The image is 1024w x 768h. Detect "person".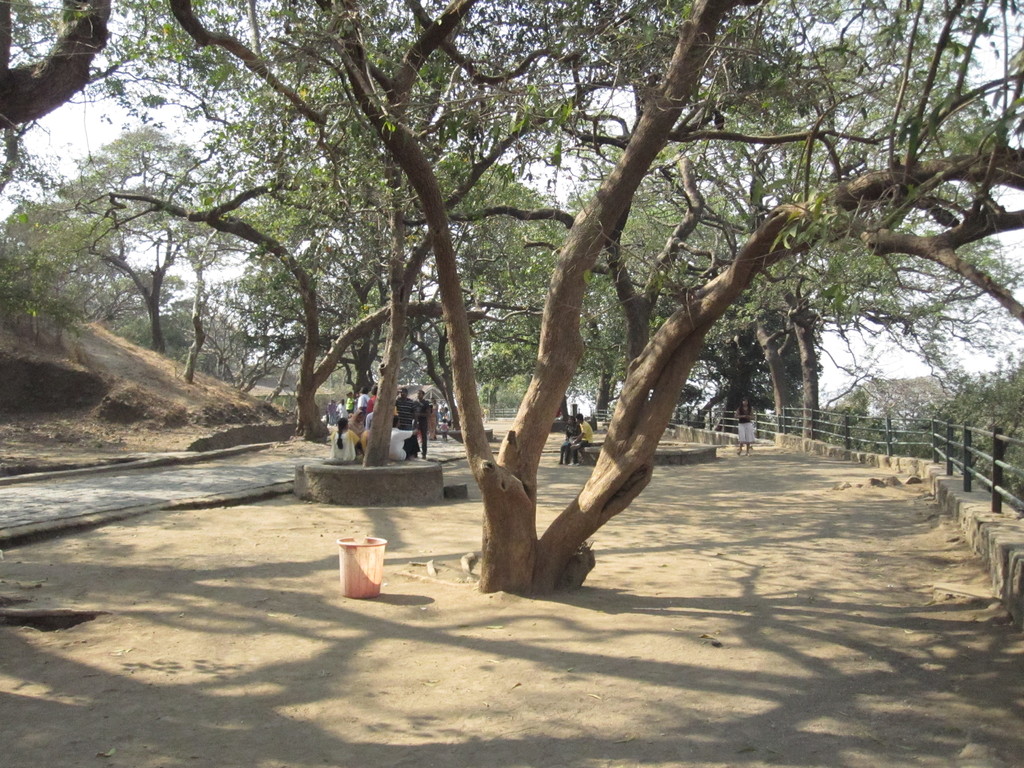
Detection: [left=735, top=393, right=755, bottom=457].
